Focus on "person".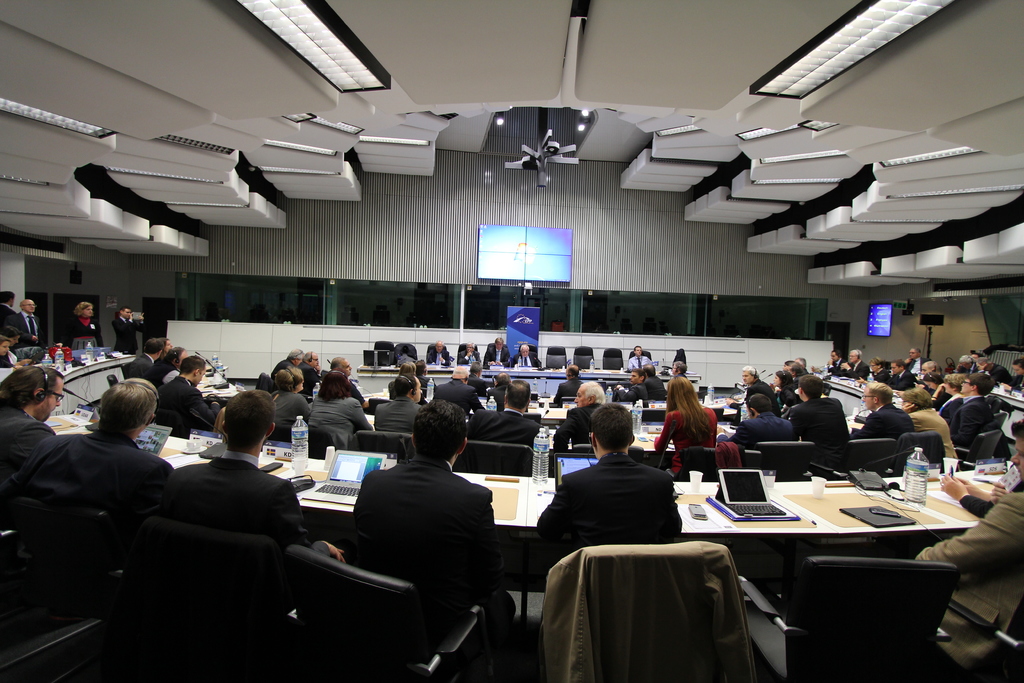
Focused at box(886, 359, 911, 389).
